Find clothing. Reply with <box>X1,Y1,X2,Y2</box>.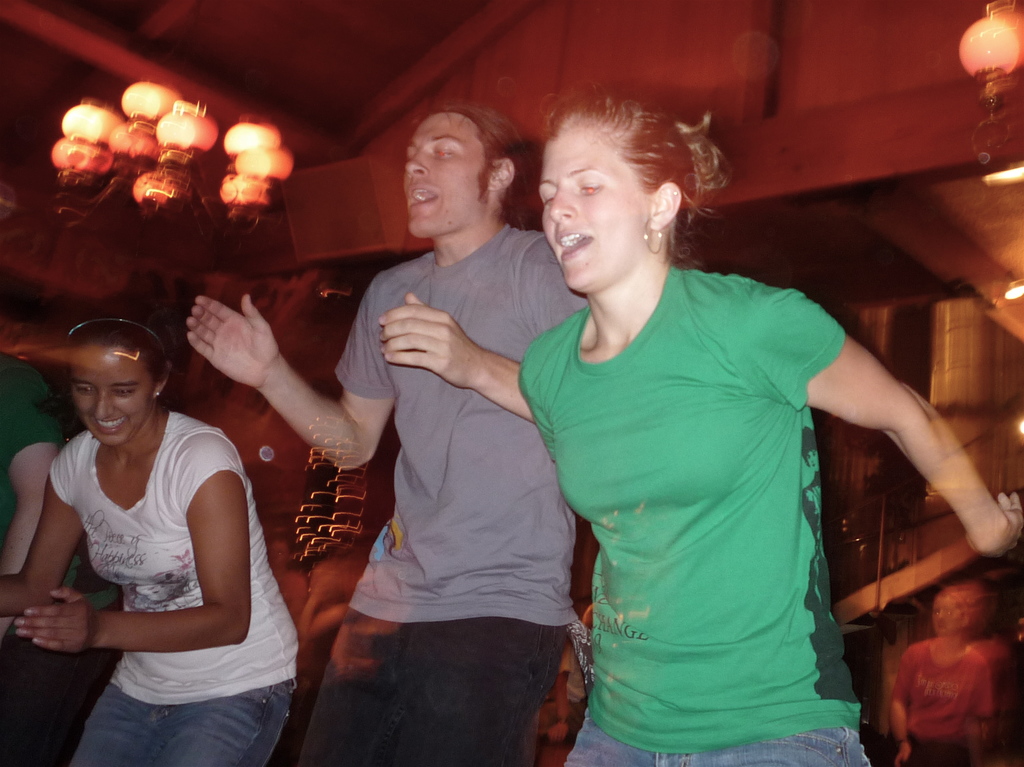
<box>322,252,570,766</box>.
